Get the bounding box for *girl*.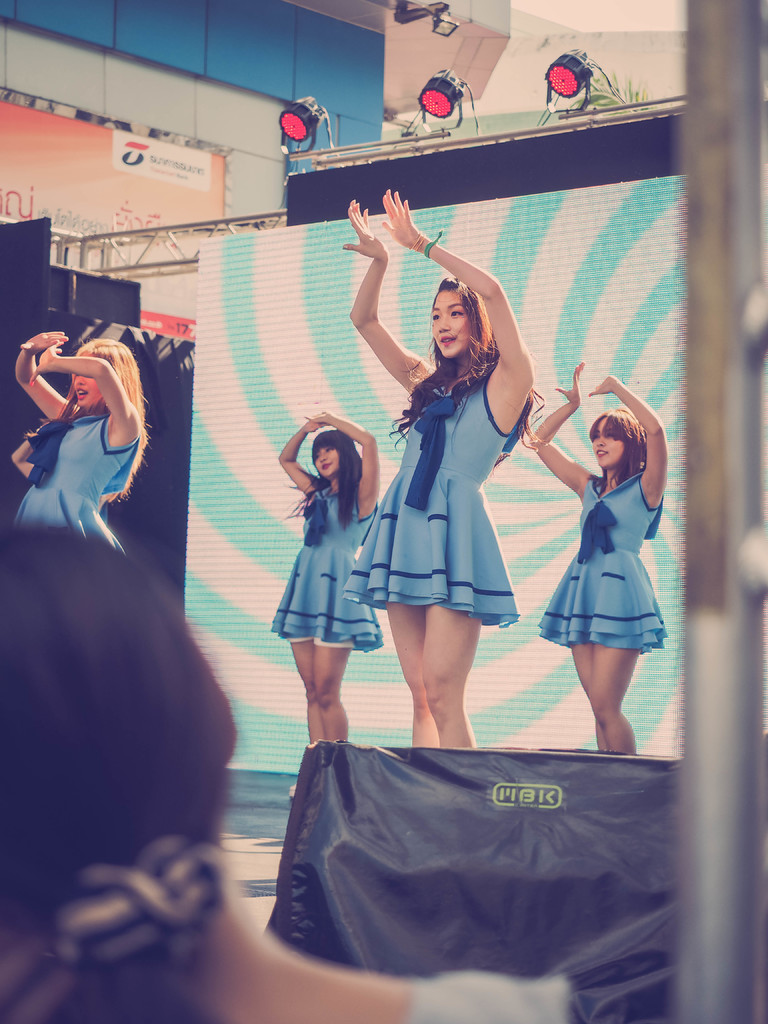
bbox(525, 362, 666, 753).
